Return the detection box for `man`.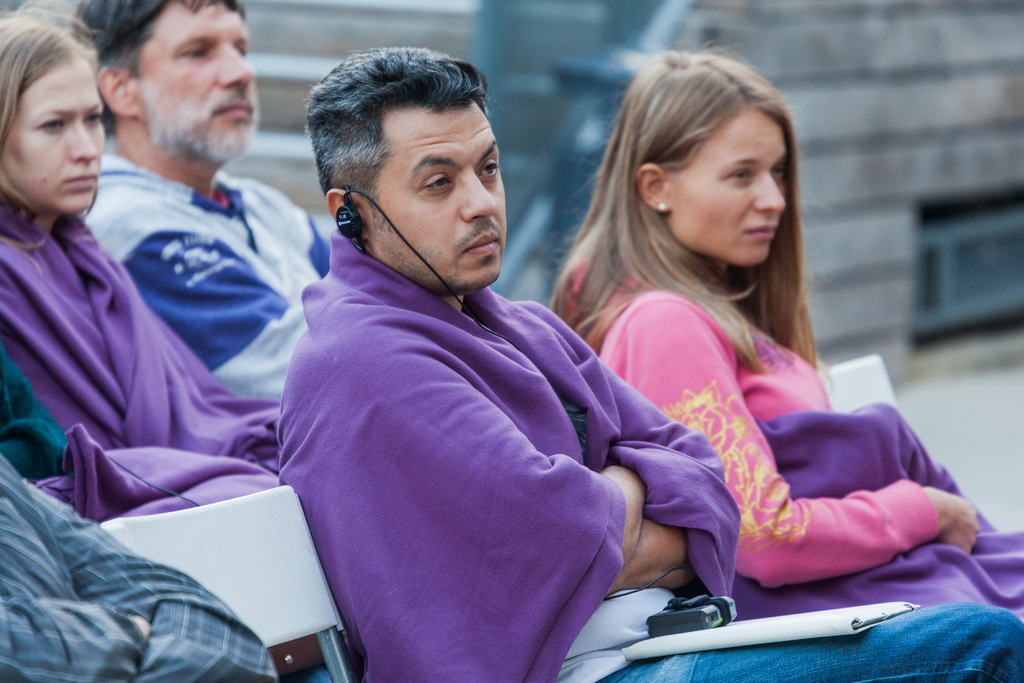
Rect(78, 0, 329, 398).
